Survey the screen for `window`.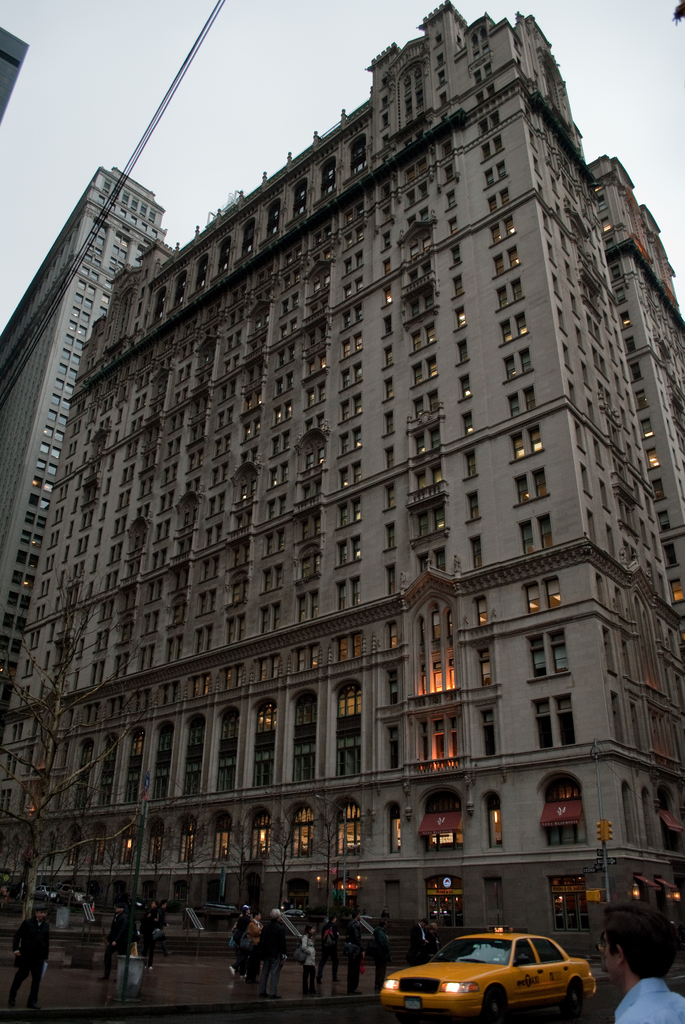
Survey found: {"x1": 148, "y1": 824, "x2": 166, "y2": 862}.
